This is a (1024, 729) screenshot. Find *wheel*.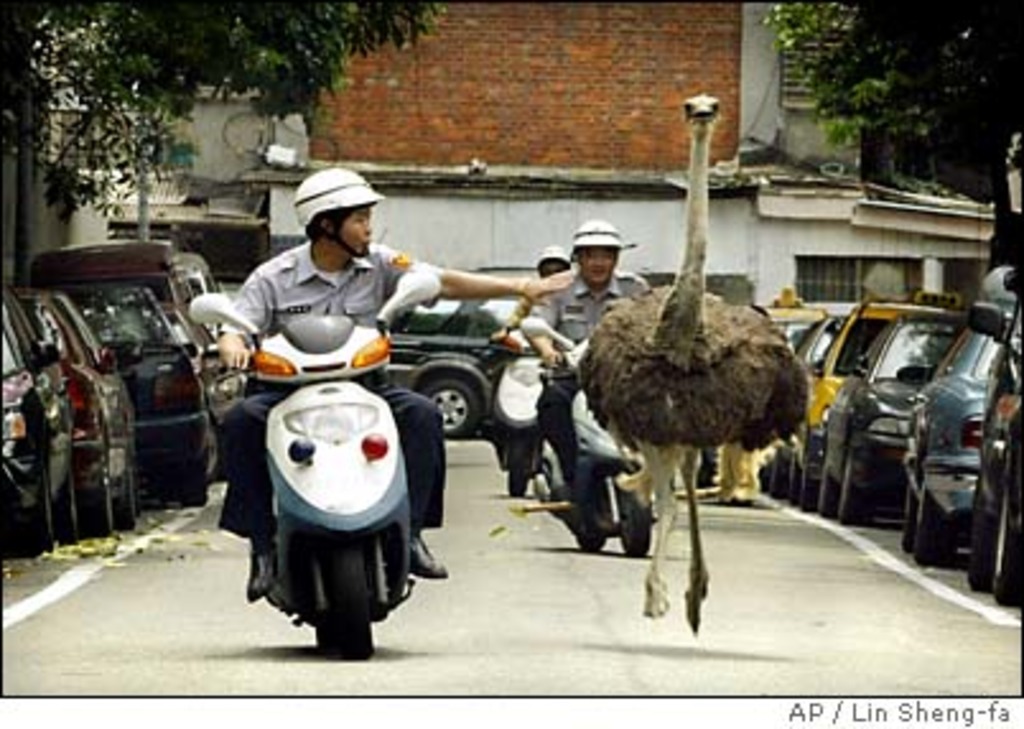
Bounding box: bbox=[909, 497, 960, 568].
